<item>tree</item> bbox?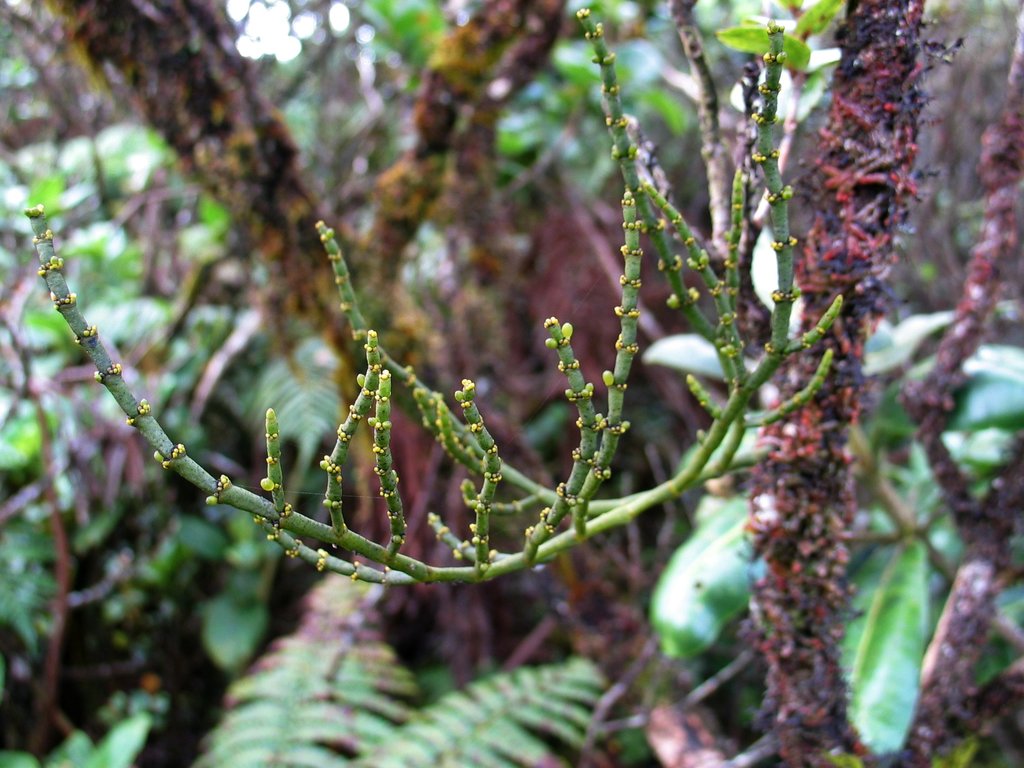
x1=1, y1=13, x2=1006, y2=722
